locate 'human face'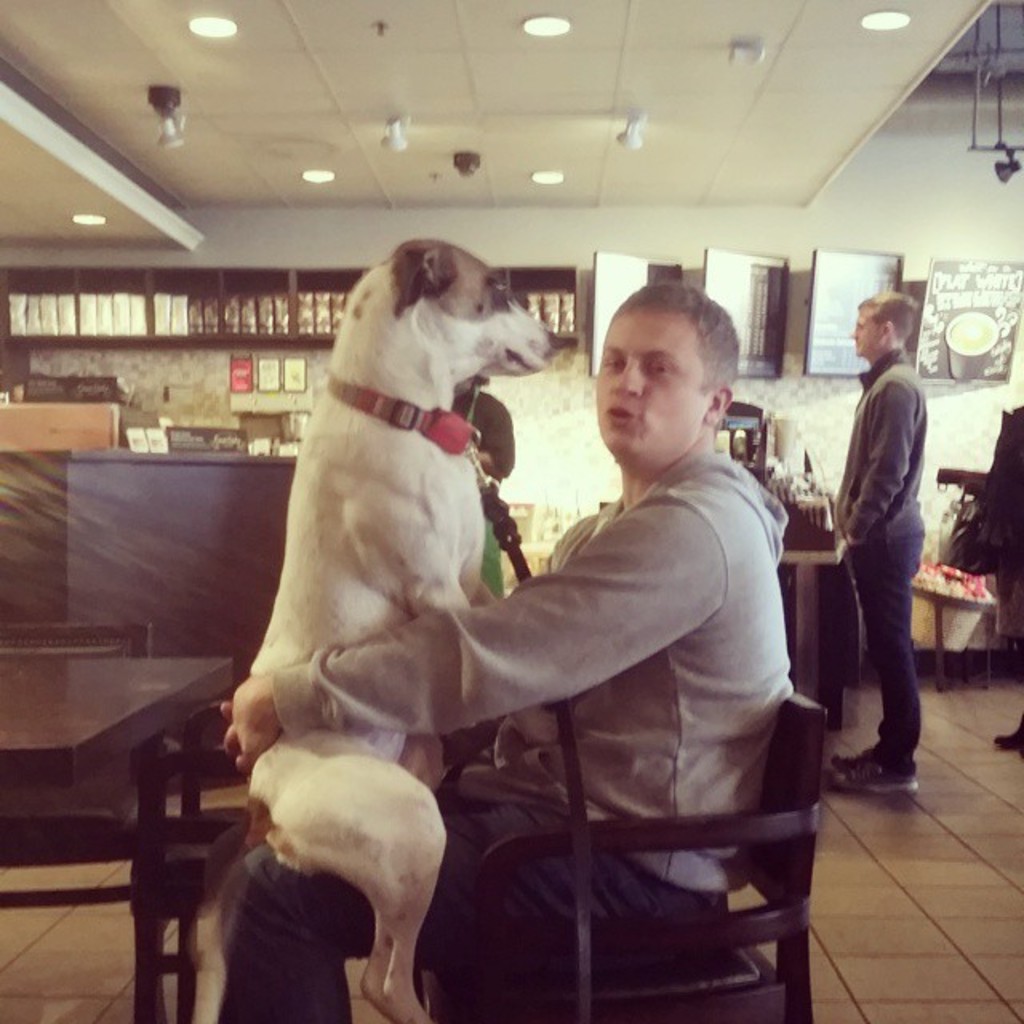
box(597, 307, 691, 454)
